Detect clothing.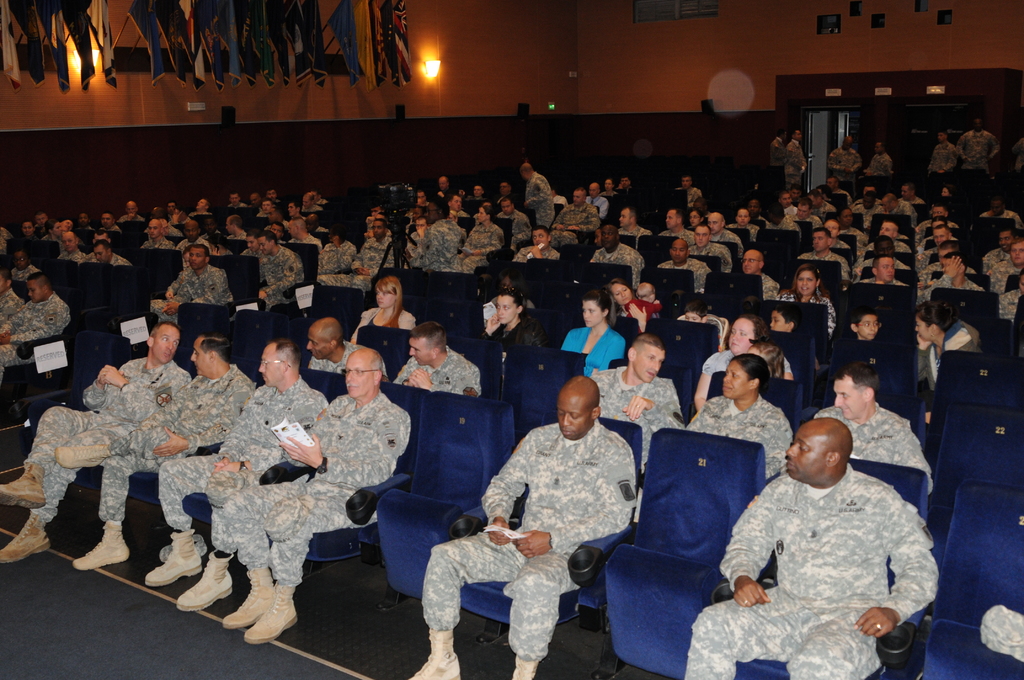
Detected at 913,323,979,389.
